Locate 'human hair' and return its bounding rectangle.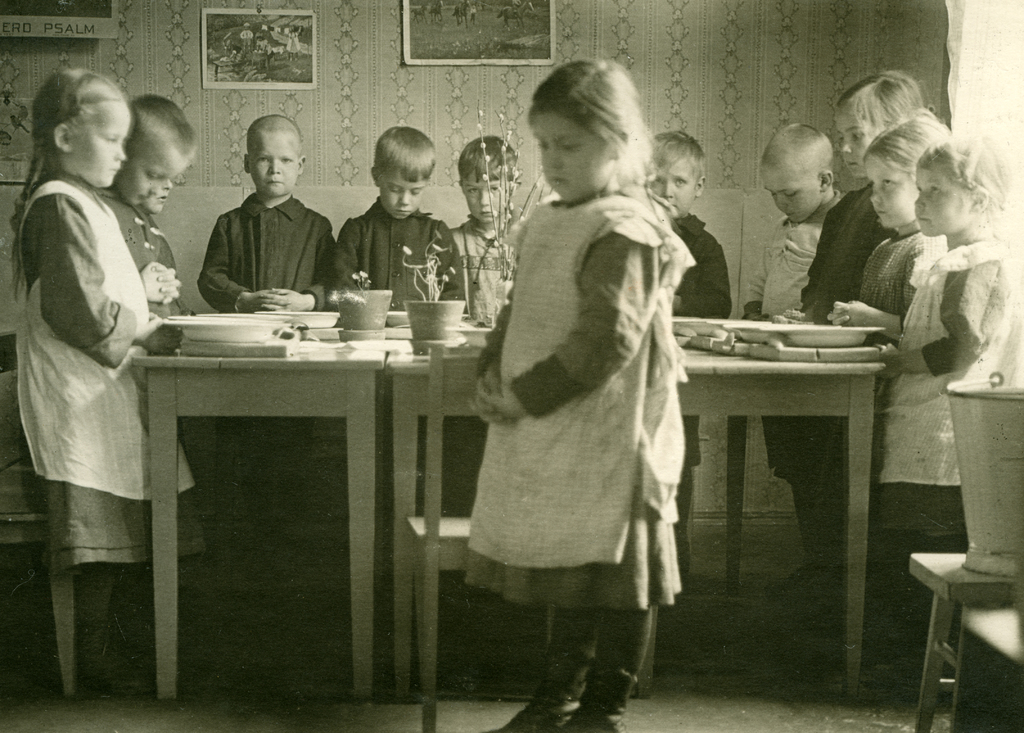
Rect(916, 133, 1008, 225).
